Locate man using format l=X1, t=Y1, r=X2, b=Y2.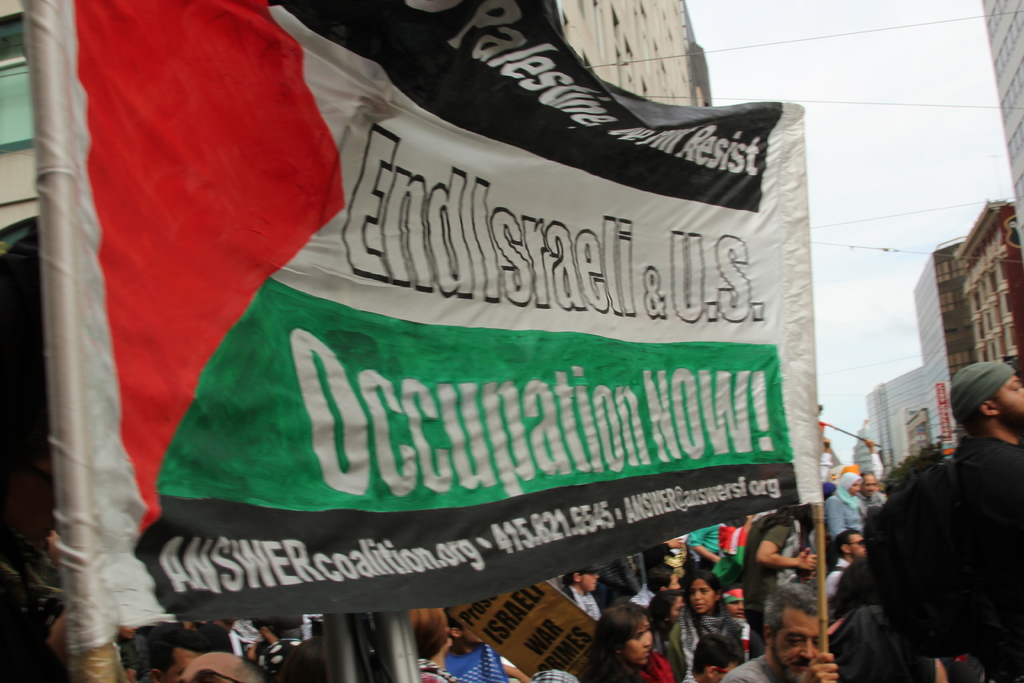
l=35, t=608, r=79, b=682.
